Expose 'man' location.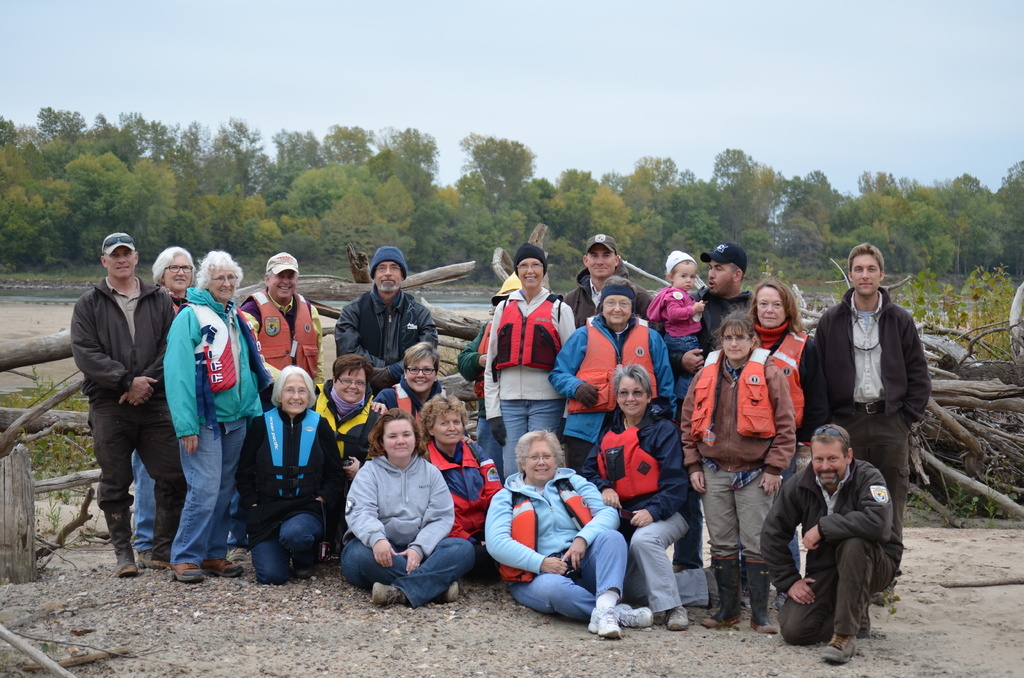
Exposed at 774,418,897,663.
